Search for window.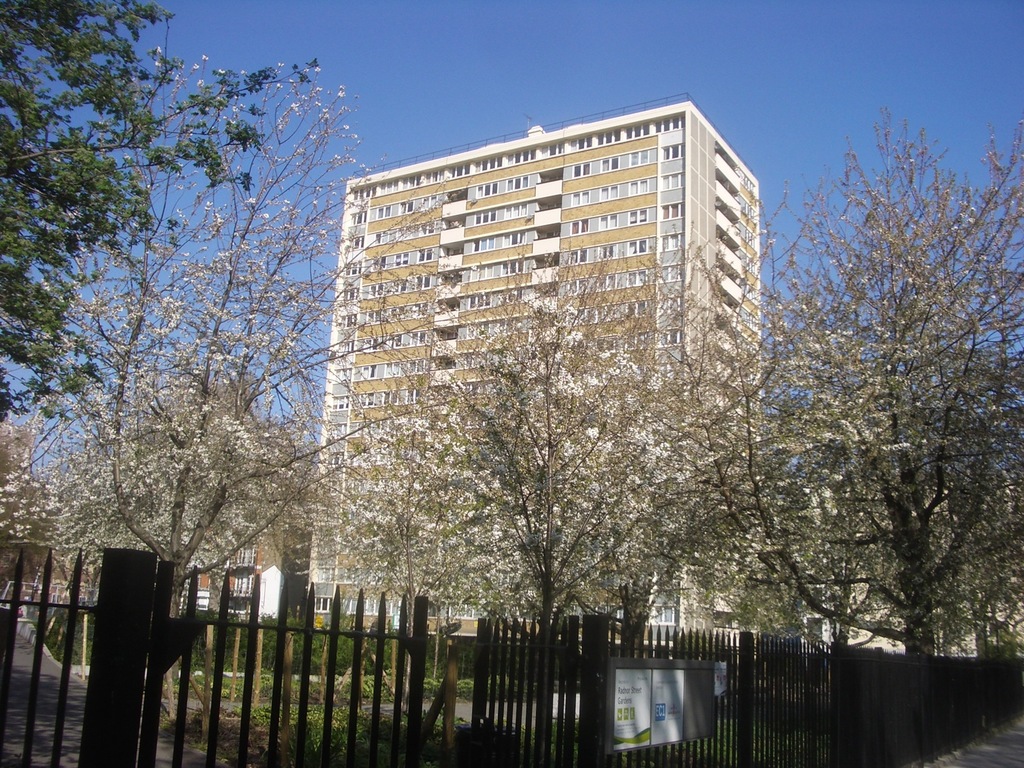
Found at 387, 332, 405, 347.
